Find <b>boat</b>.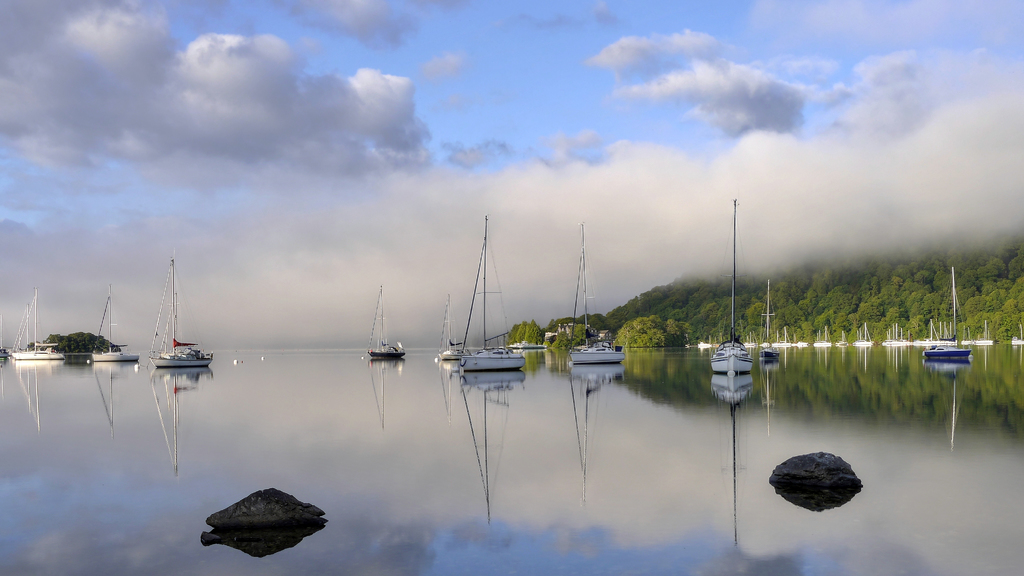
(883, 323, 913, 345).
